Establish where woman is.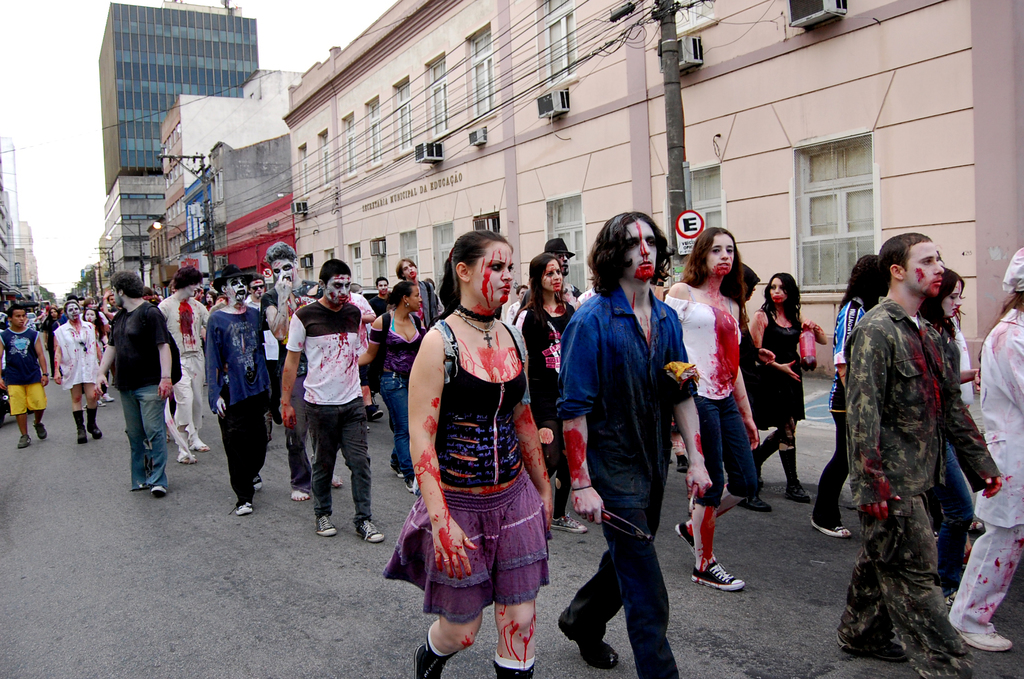
Established at <box>740,263,833,503</box>.
